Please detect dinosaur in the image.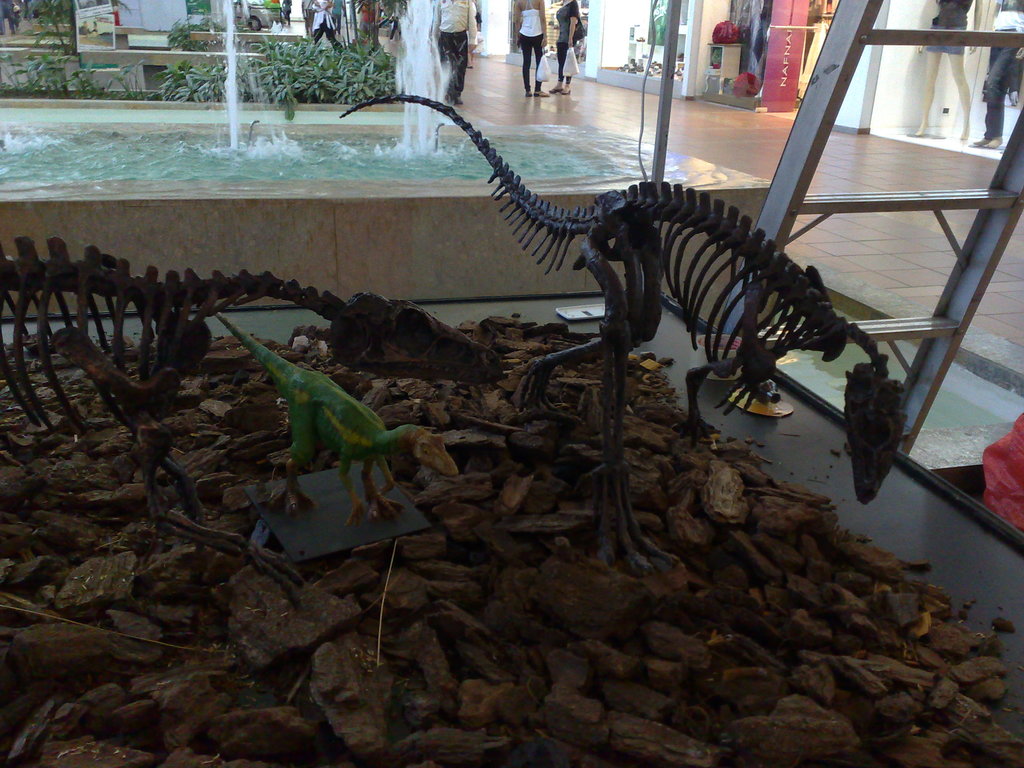
[0, 233, 513, 609].
